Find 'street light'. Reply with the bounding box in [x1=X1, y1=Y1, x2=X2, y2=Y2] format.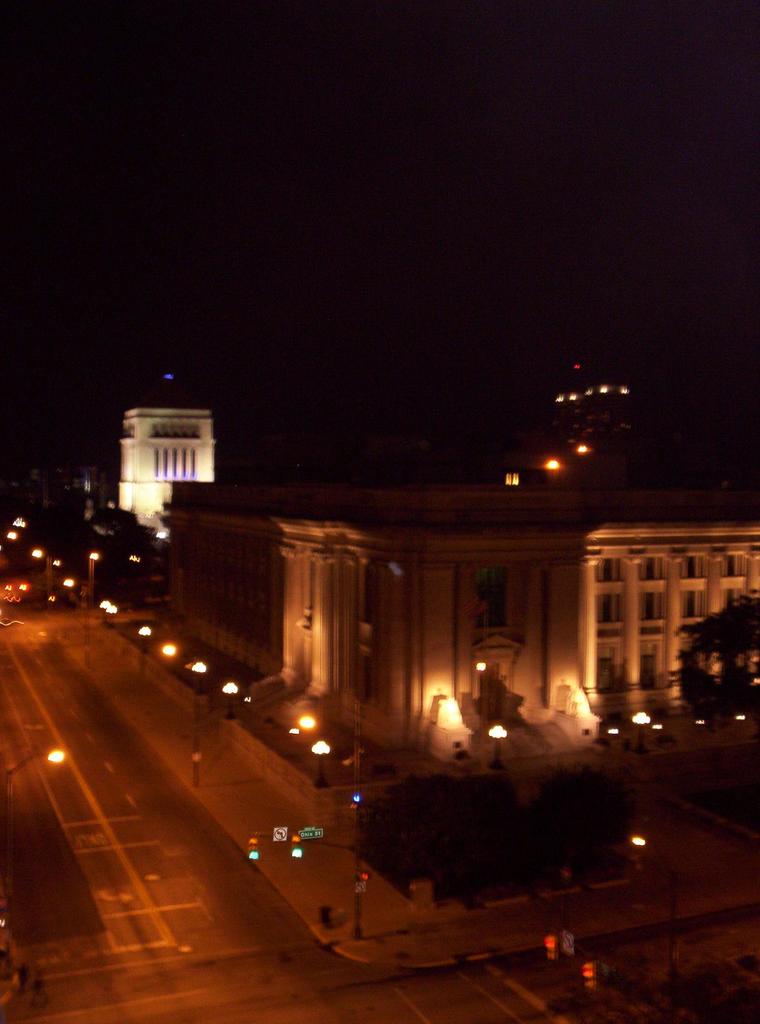
[x1=80, y1=548, x2=104, y2=655].
